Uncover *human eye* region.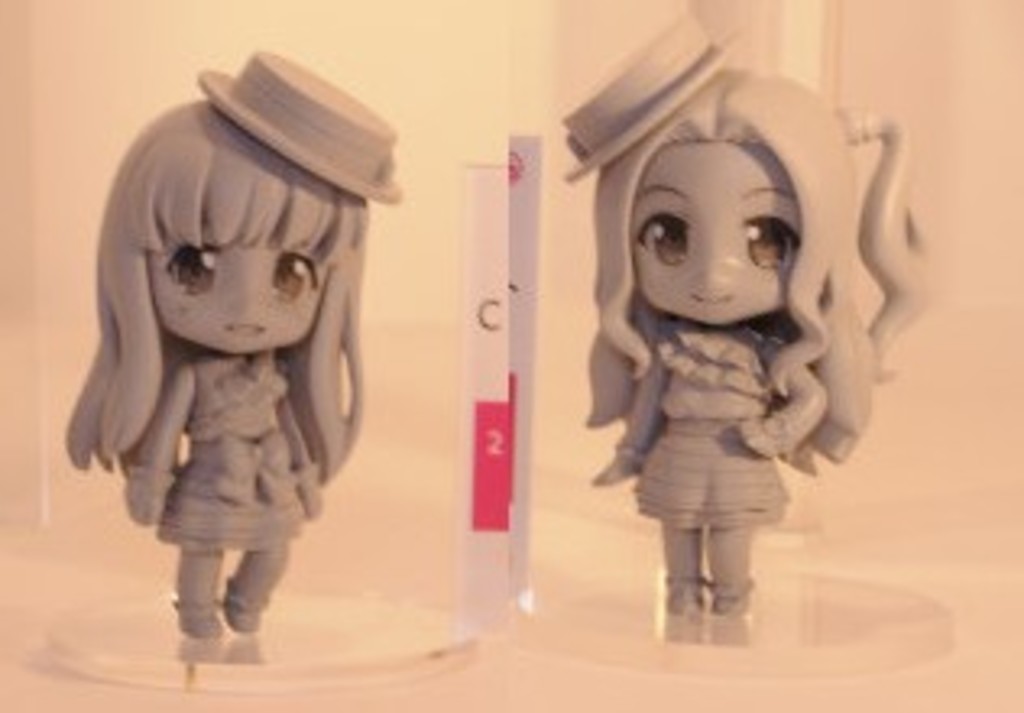
Uncovered: <bbox>632, 198, 697, 272</bbox>.
